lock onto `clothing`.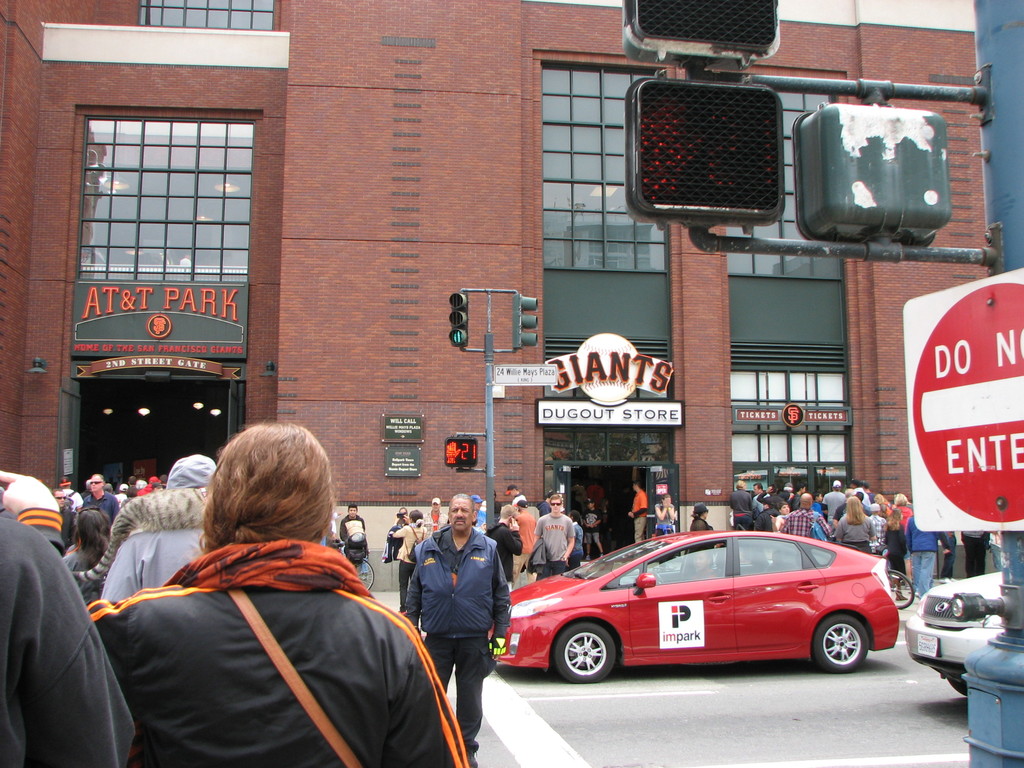
Locked: bbox(906, 515, 948, 595).
